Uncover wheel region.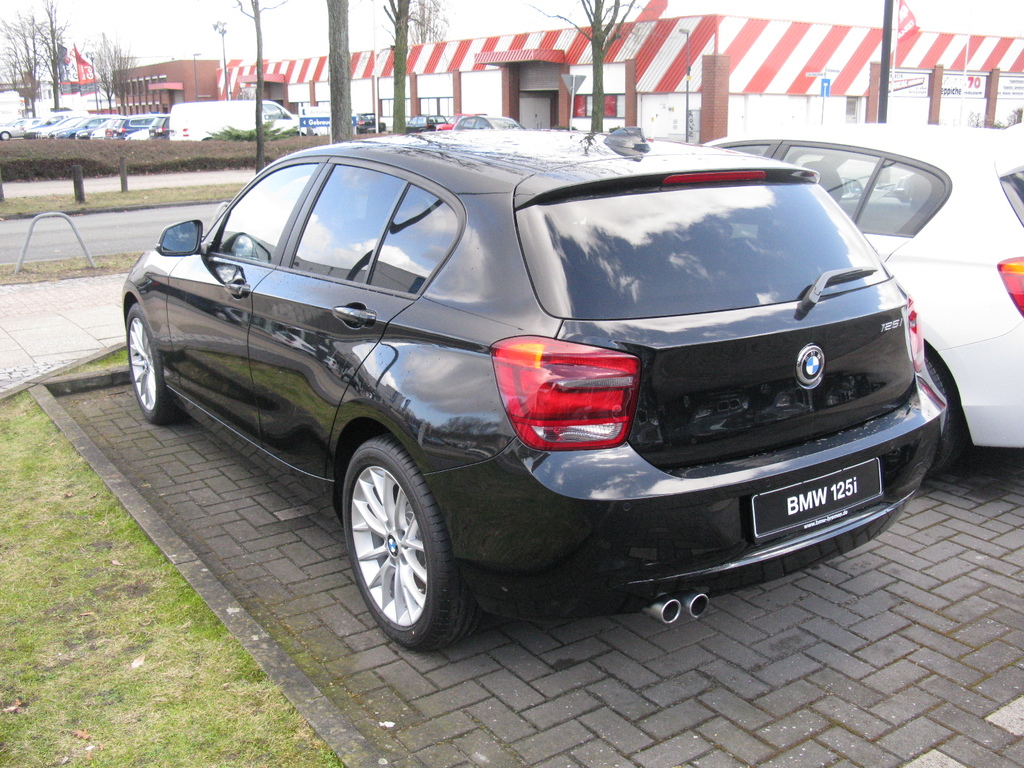
Uncovered: select_region(927, 359, 970, 479).
